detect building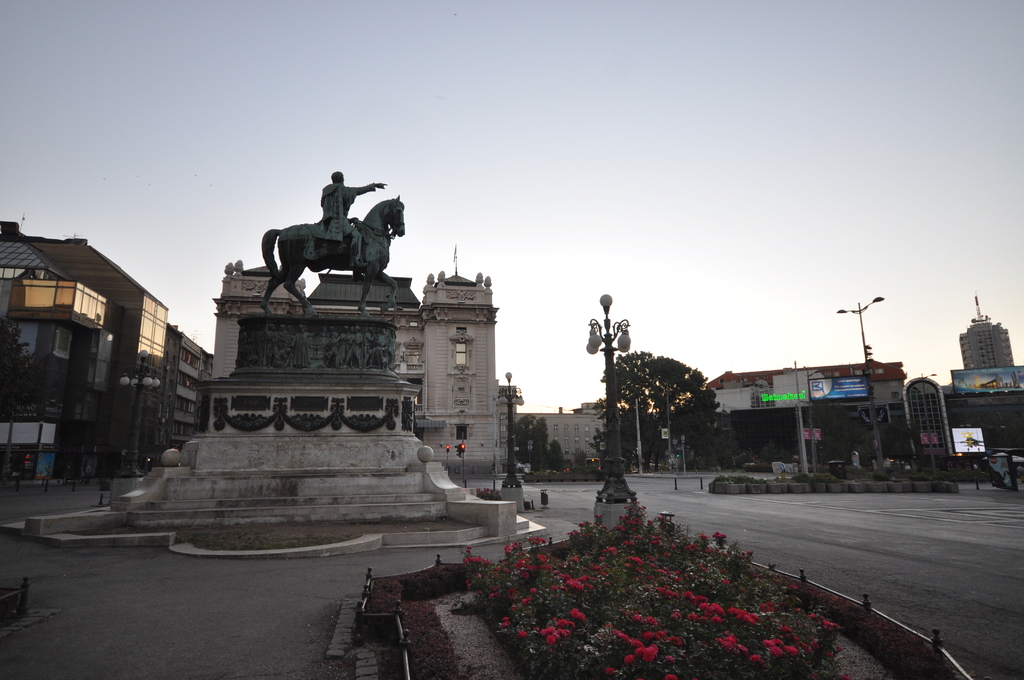
detection(707, 345, 905, 410)
